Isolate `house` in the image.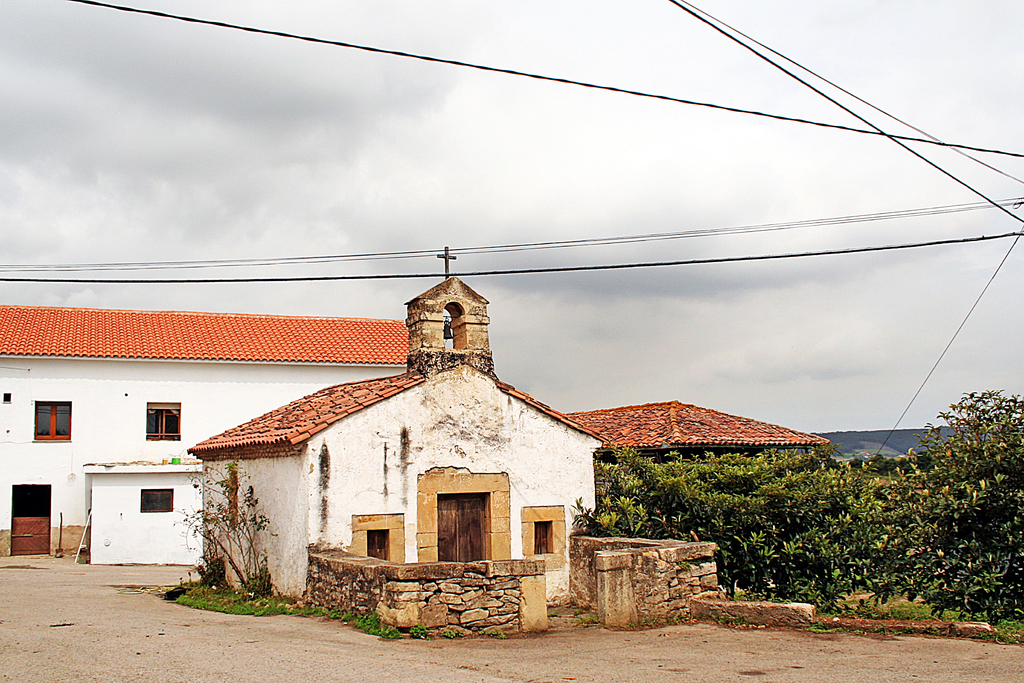
Isolated region: bbox=[199, 271, 609, 606].
